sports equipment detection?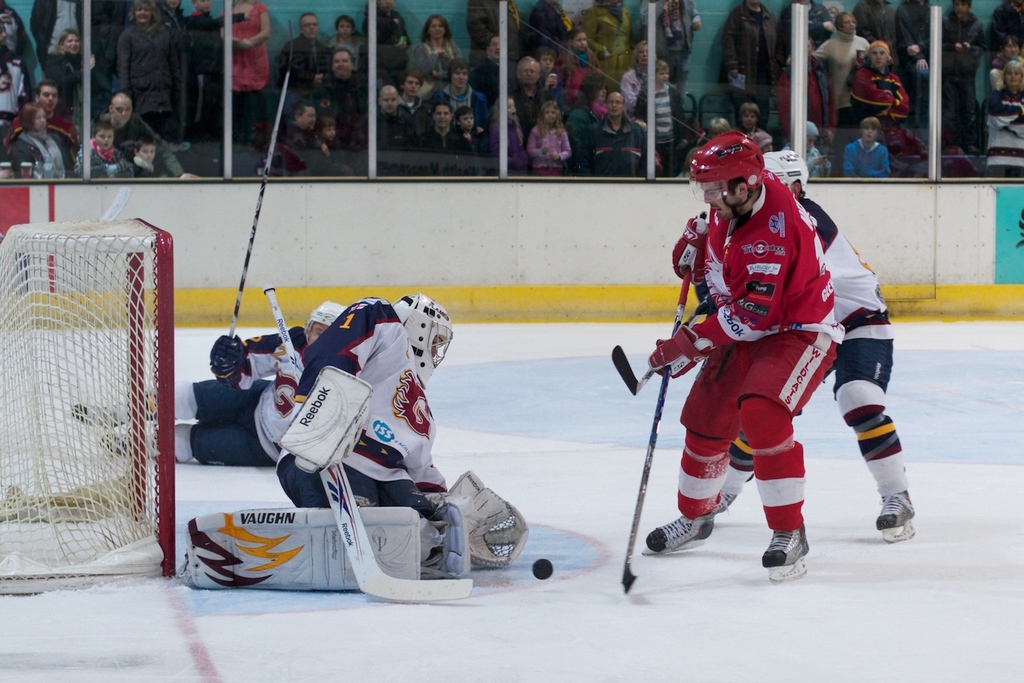
{"left": 765, "top": 147, "right": 809, "bottom": 202}
